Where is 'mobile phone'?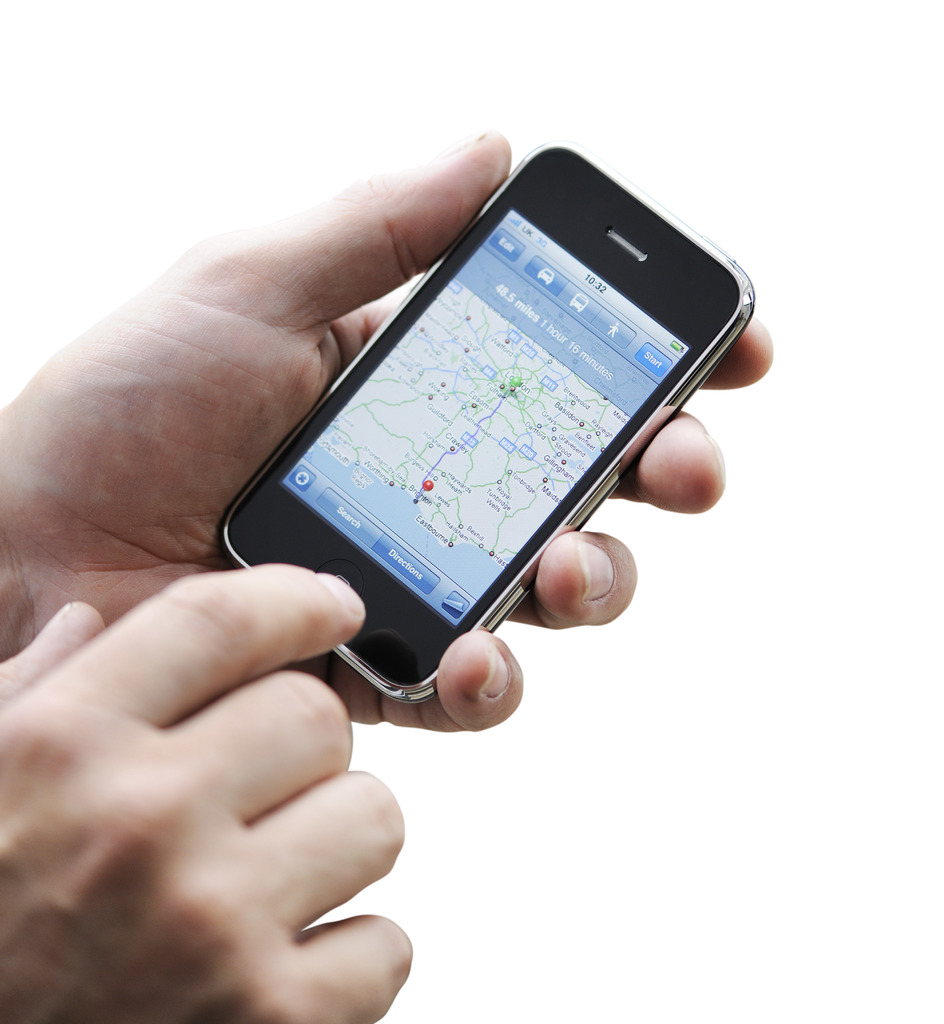
(209,133,759,708).
